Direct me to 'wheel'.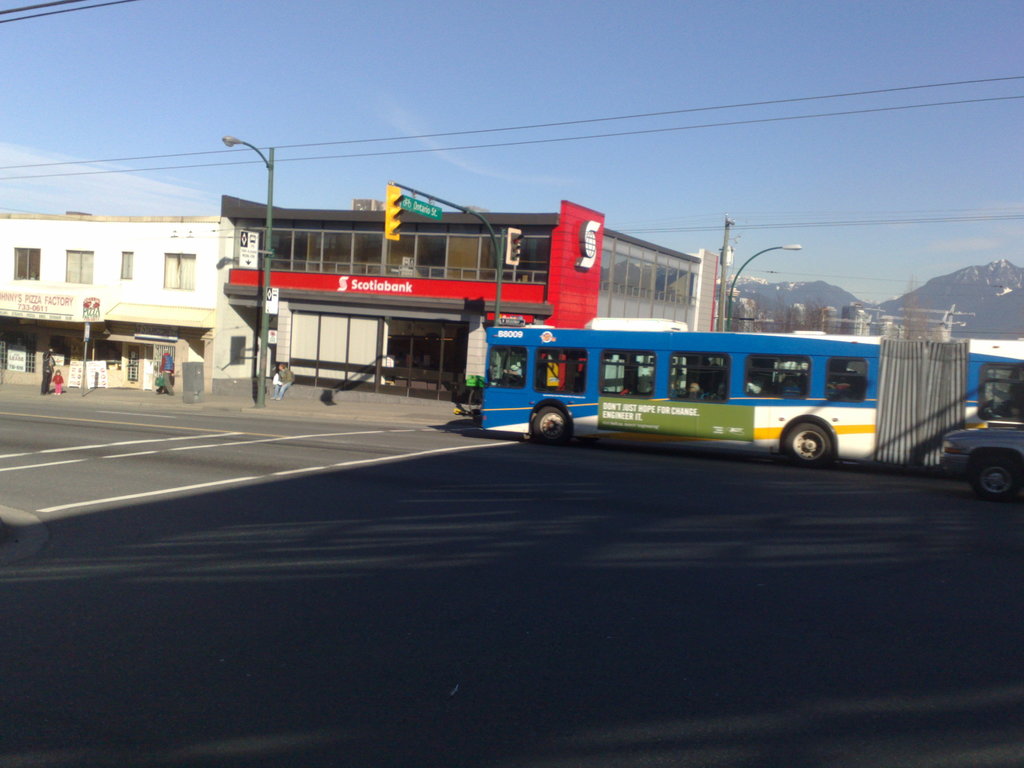
Direction: locate(973, 452, 1017, 504).
